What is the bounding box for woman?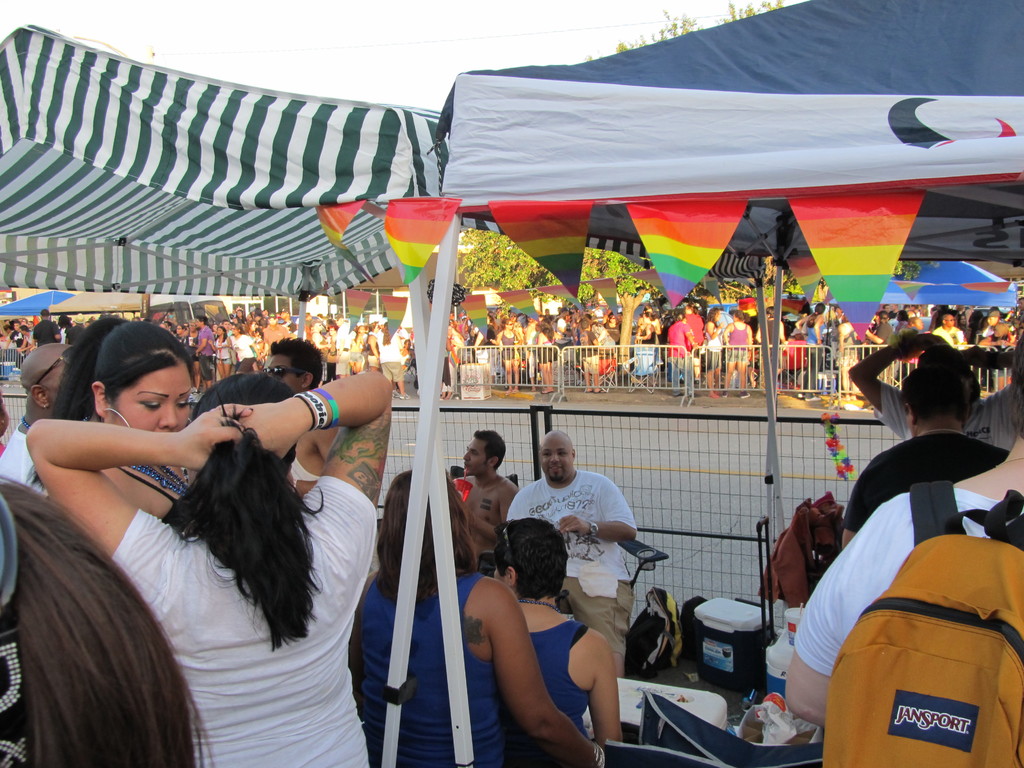
box=[474, 329, 486, 351].
